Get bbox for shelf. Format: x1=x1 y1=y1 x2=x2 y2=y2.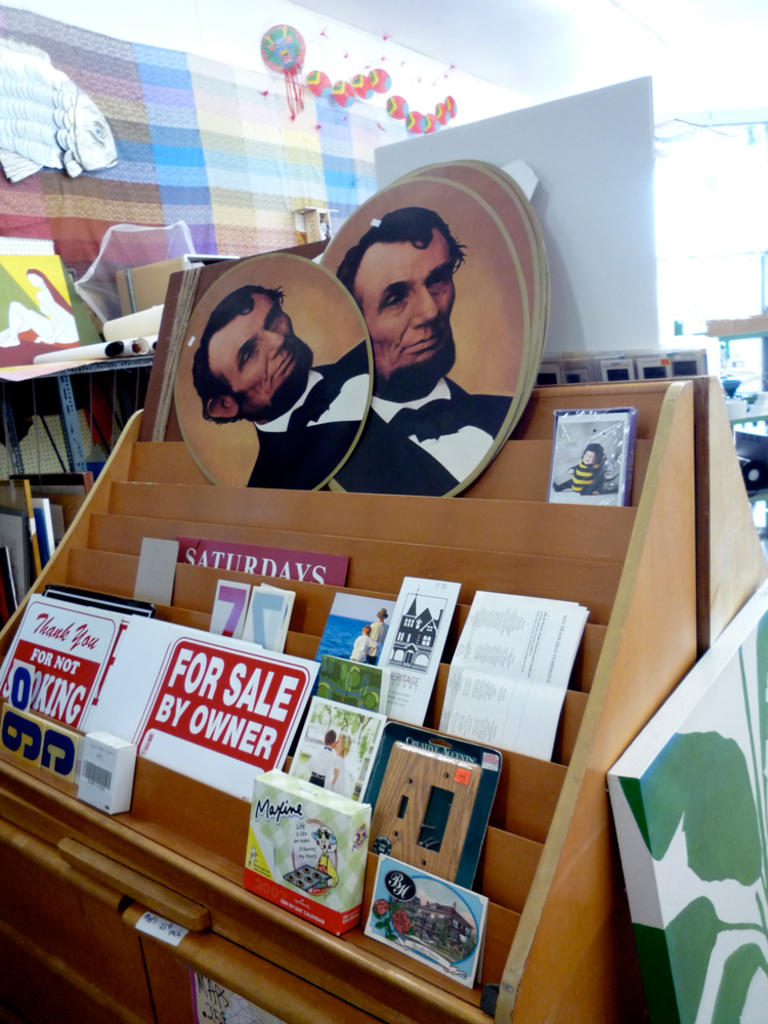
x1=2 y1=357 x2=767 y2=1023.
